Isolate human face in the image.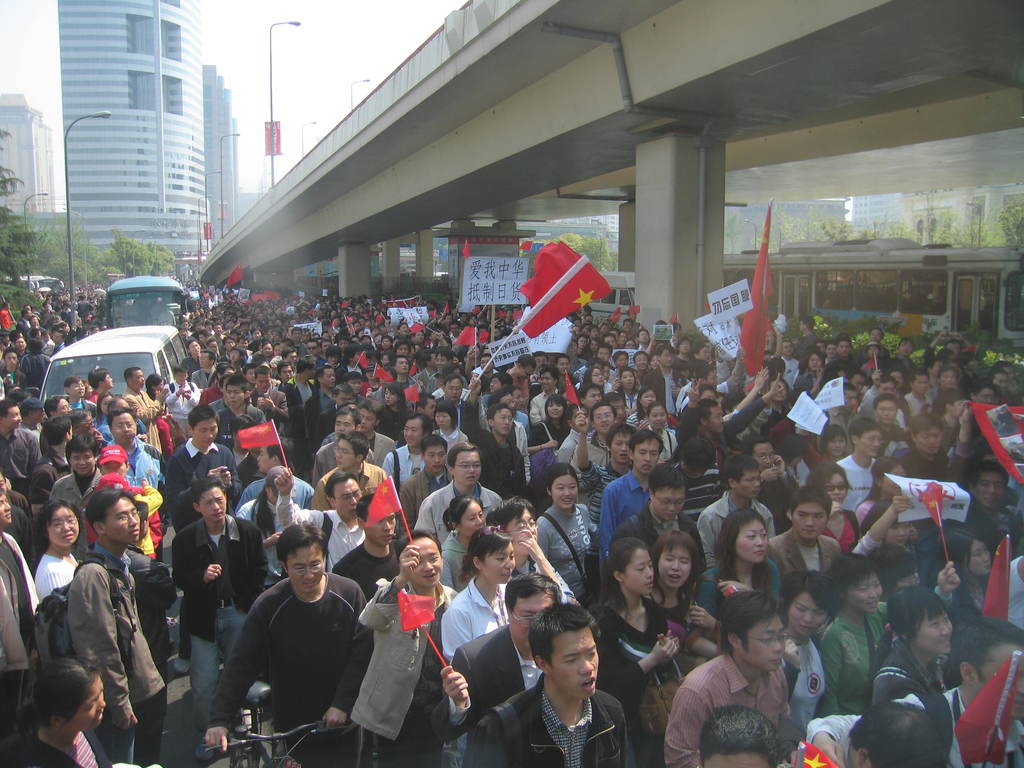
Isolated region: 201, 490, 226, 522.
